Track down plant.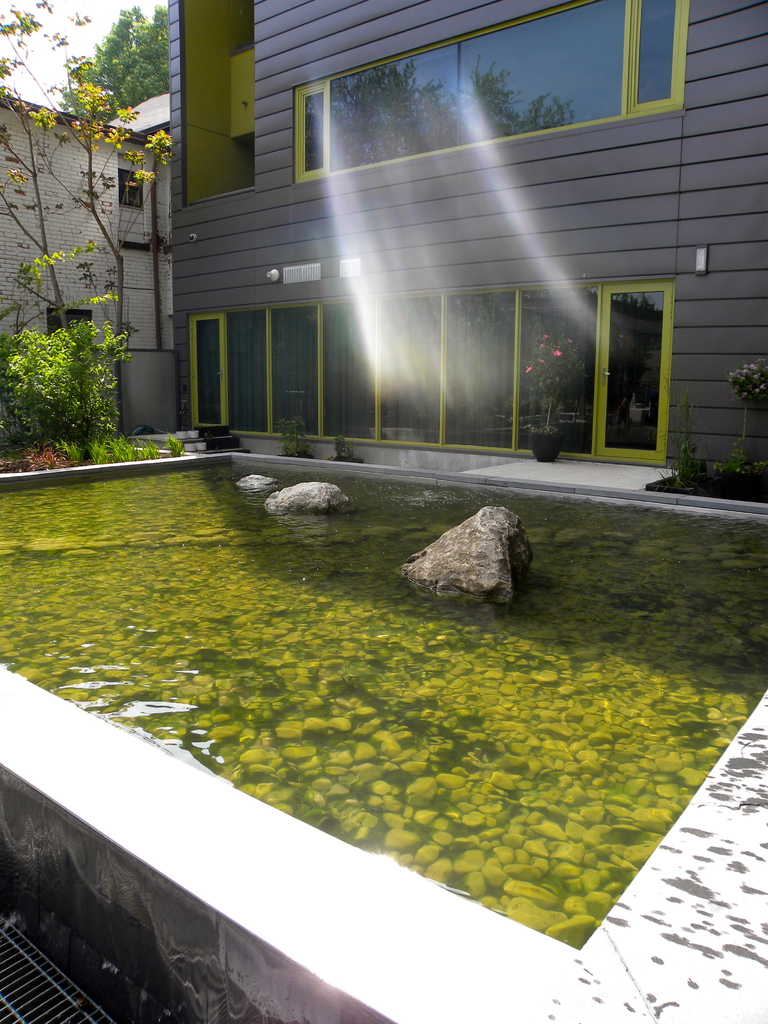
Tracked to 649, 374, 710, 492.
